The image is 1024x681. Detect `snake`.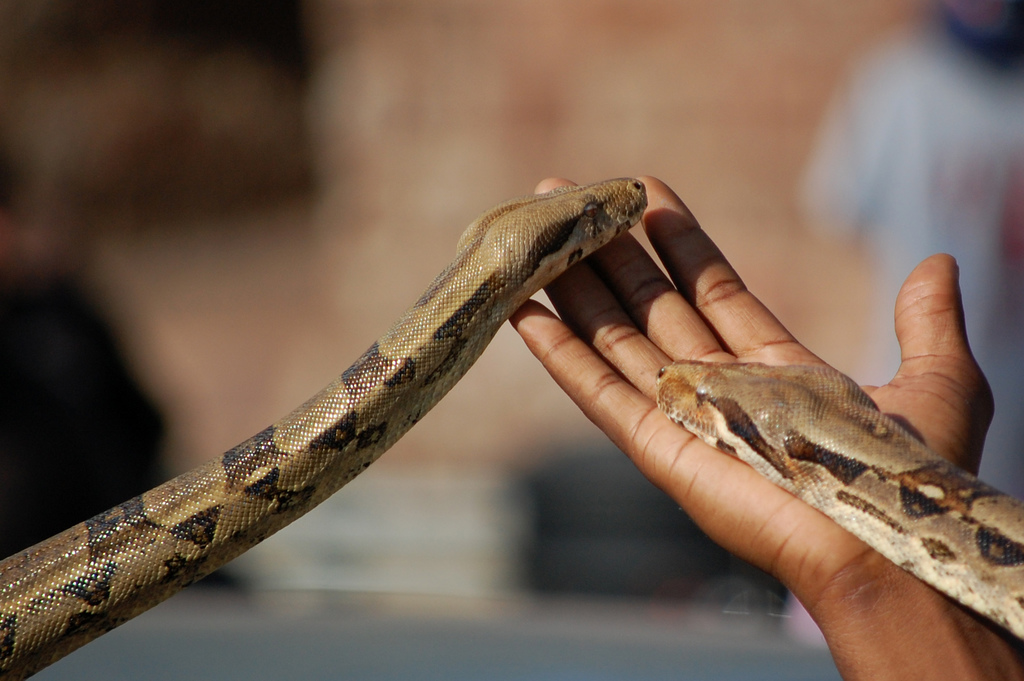
Detection: {"left": 657, "top": 364, "right": 1023, "bottom": 644}.
